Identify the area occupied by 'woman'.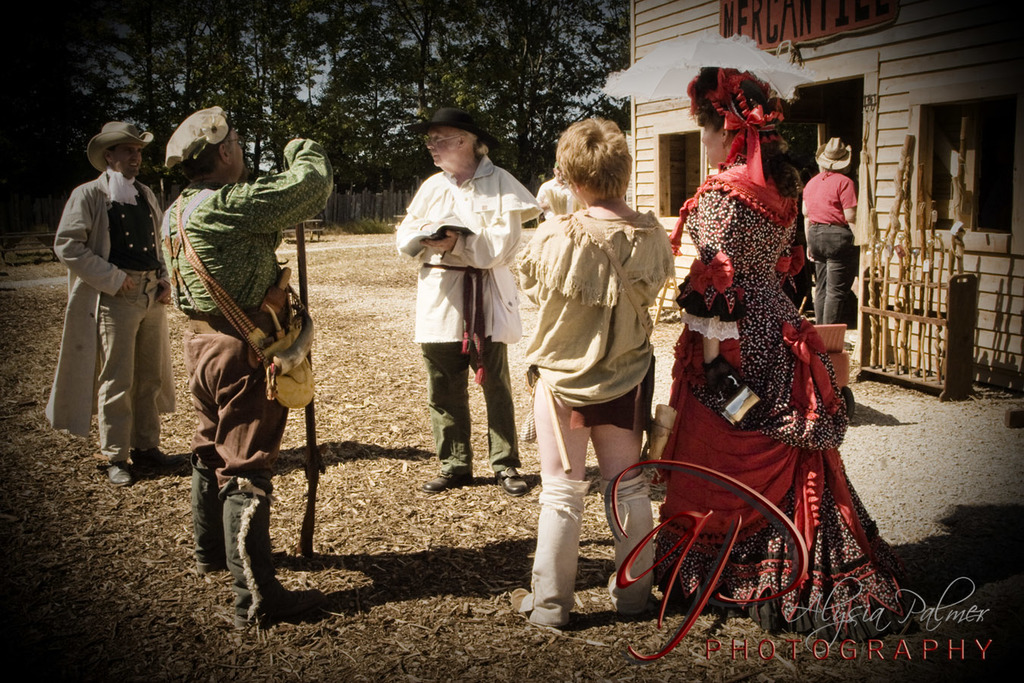
Area: detection(802, 140, 862, 338).
